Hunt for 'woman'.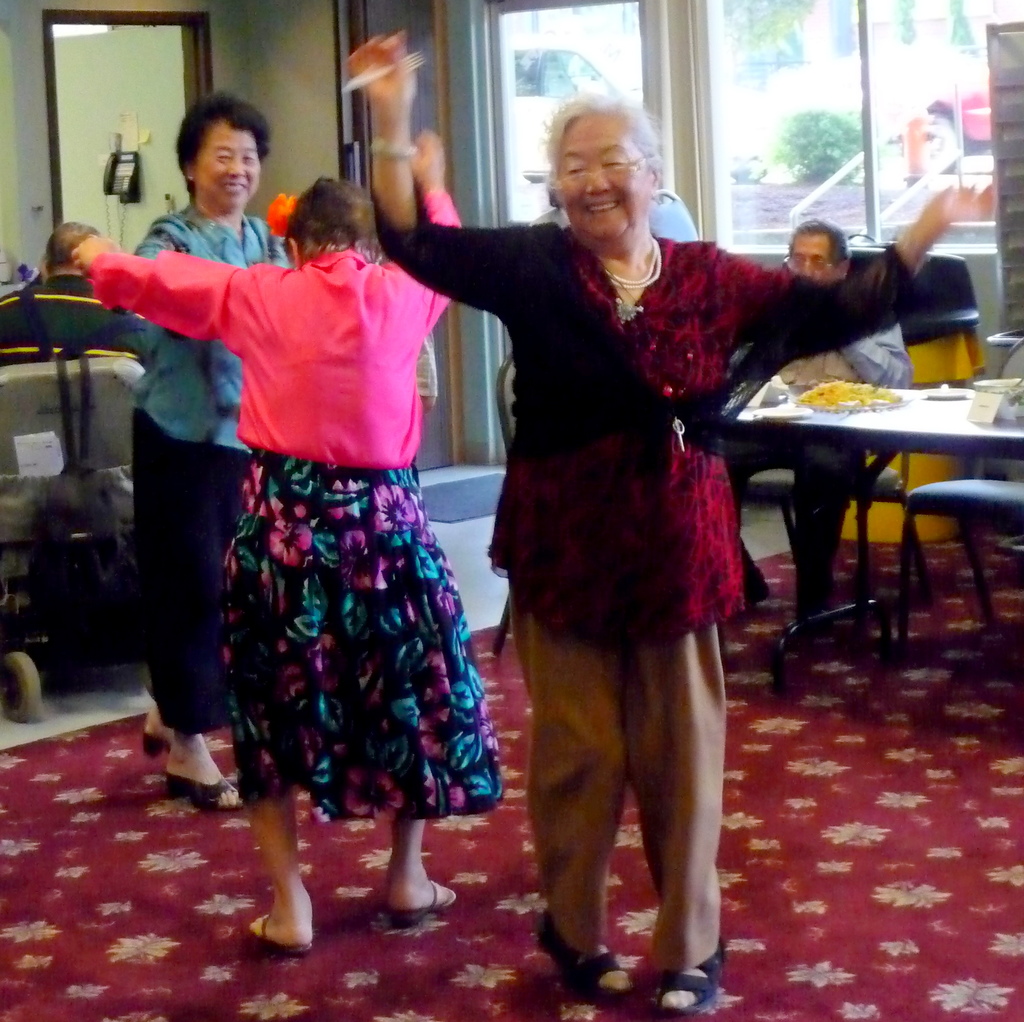
Hunted down at bbox=[319, 26, 1001, 1019].
